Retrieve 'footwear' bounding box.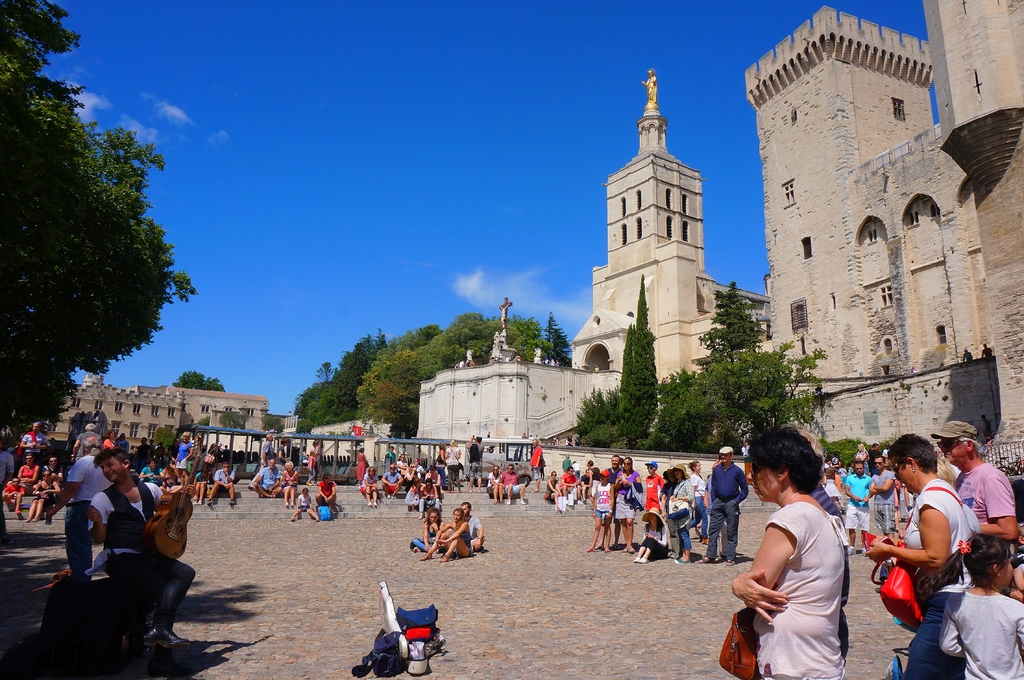
Bounding box: (x1=413, y1=546, x2=419, y2=552).
